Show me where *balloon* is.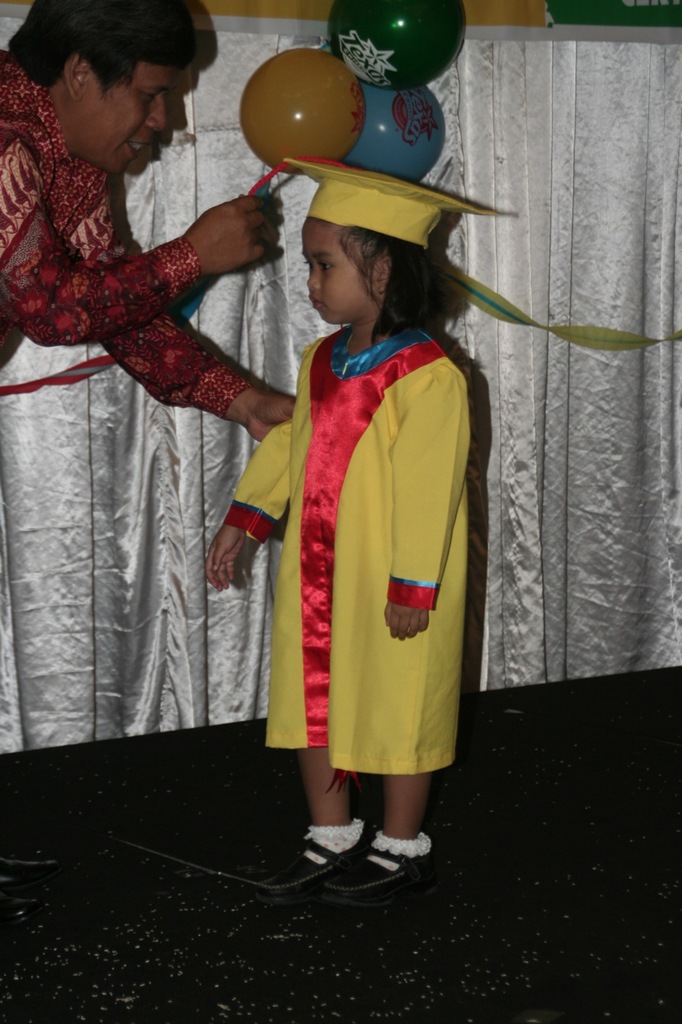
*balloon* is at {"x1": 241, "y1": 44, "x2": 360, "y2": 170}.
